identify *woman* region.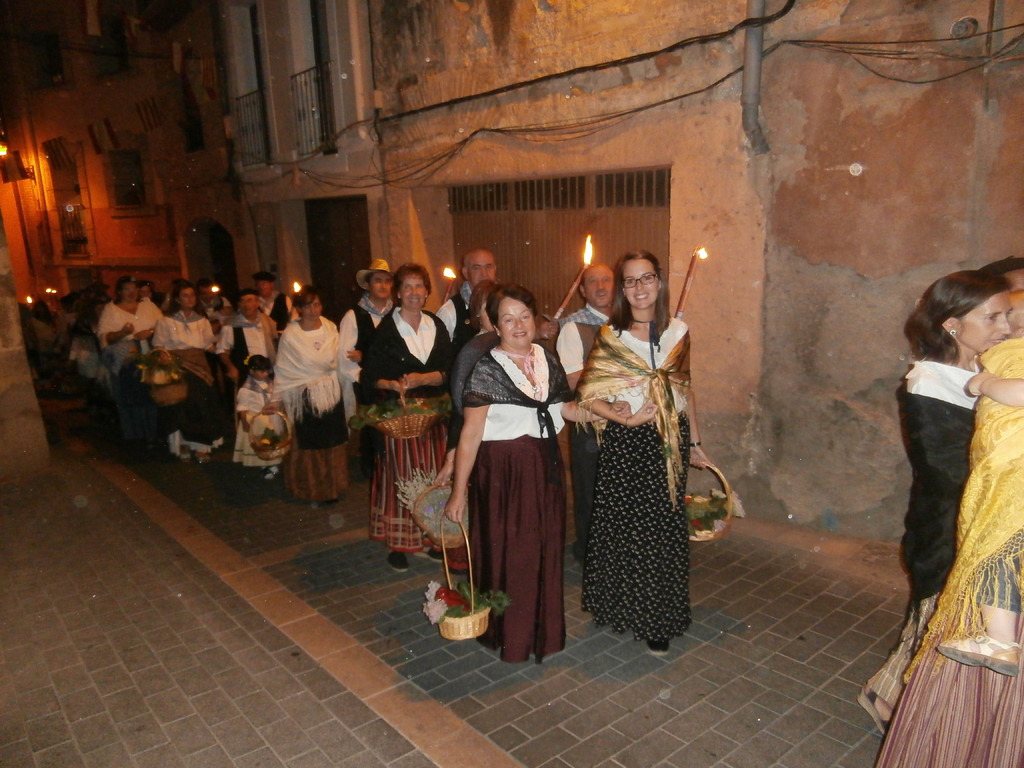
Region: {"x1": 98, "y1": 274, "x2": 159, "y2": 426}.
